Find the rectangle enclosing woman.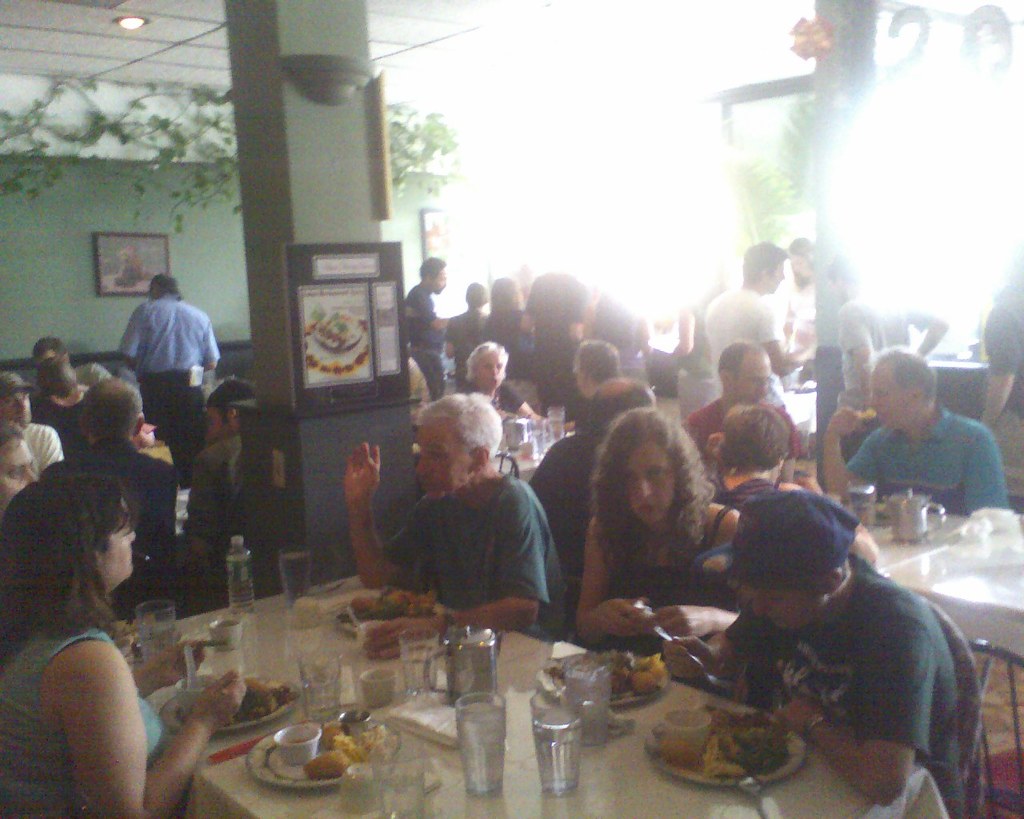
{"x1": 707, "y1": 399, "x2": 876, "y2": 574}.
